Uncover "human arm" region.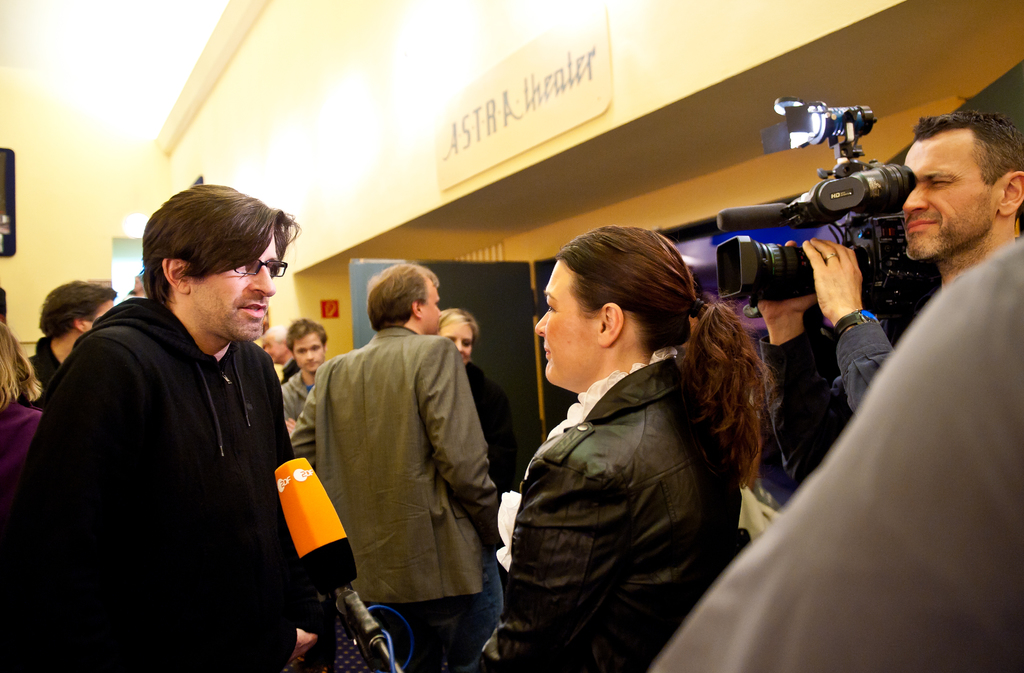
Uncovered: 750:237:858:479.
